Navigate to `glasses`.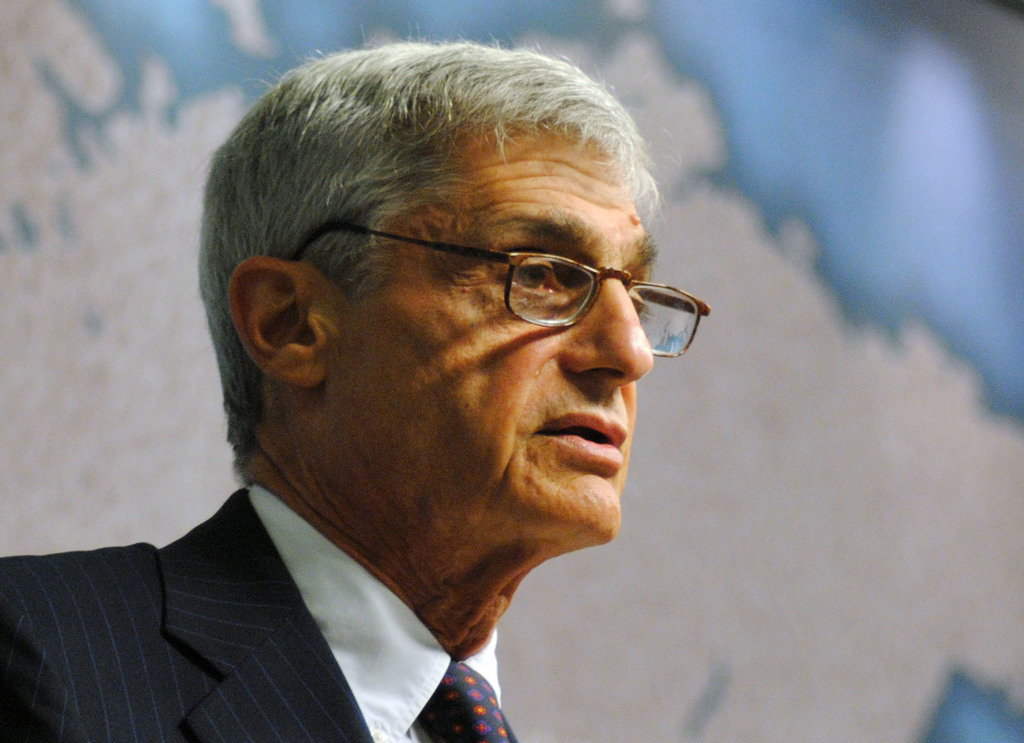
Navigation target: rect(282, 218, 717, 362).
